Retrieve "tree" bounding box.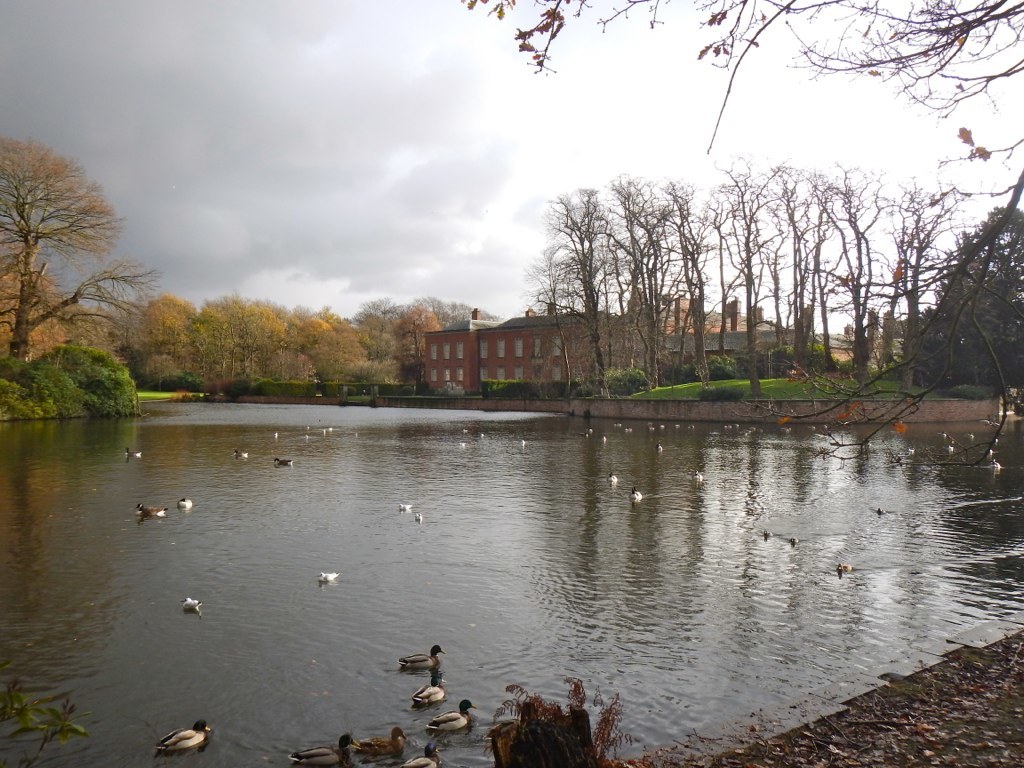
Bounding box: {"left": 920, "top": 201, "right": 1023, "bottom": 383}.
